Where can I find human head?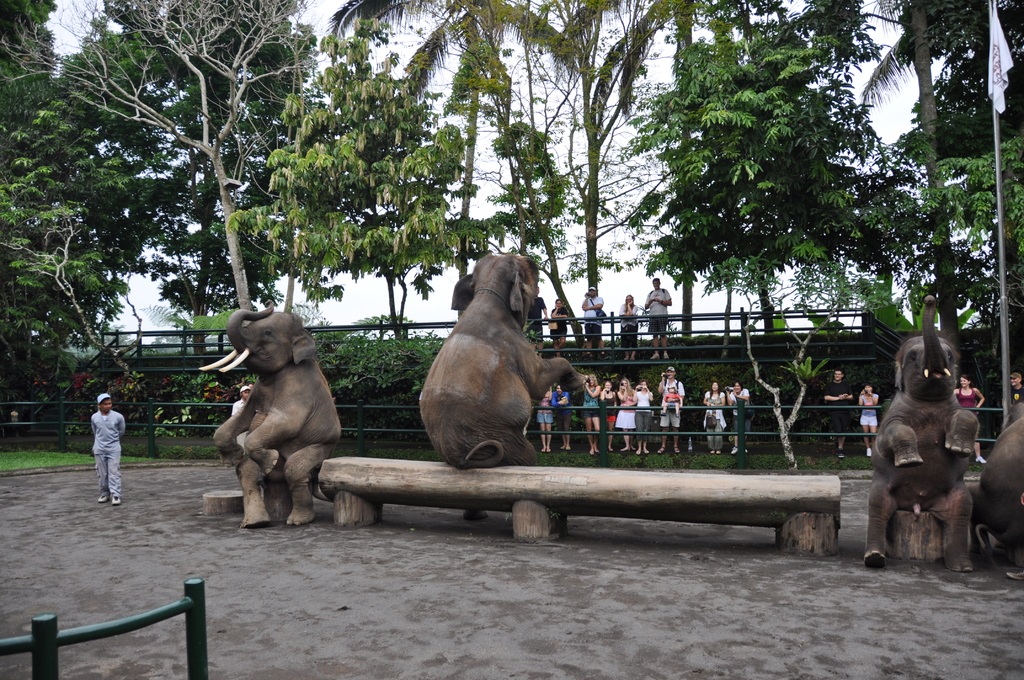
You can find it at Rect(626, 295, 632, 304).
